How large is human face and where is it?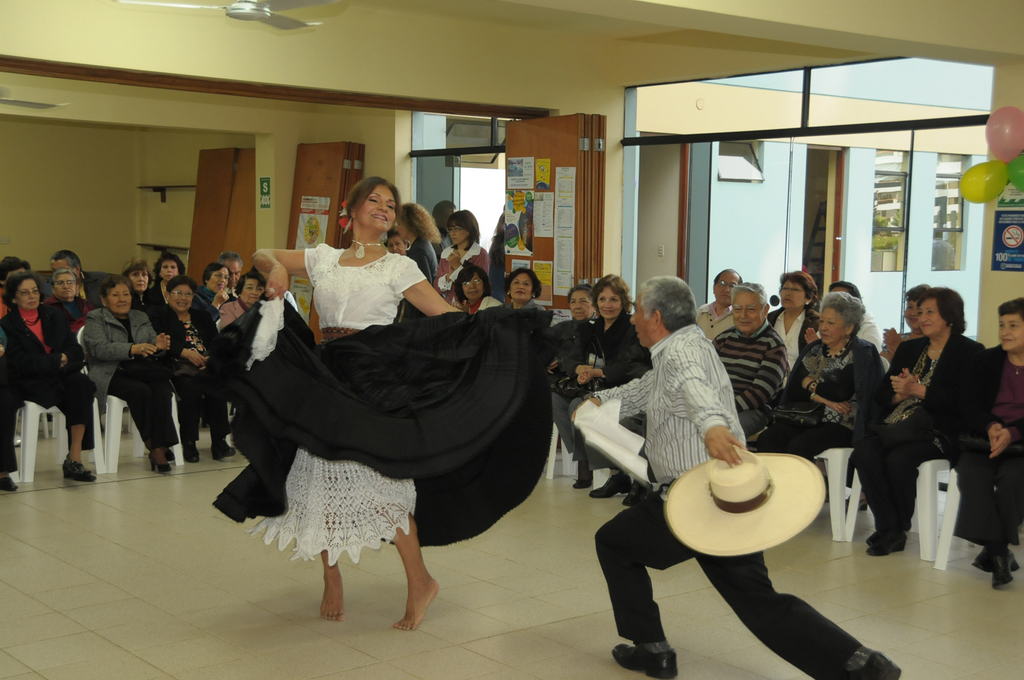
Bounding box: bbox=[509, 275, 539, 302].
